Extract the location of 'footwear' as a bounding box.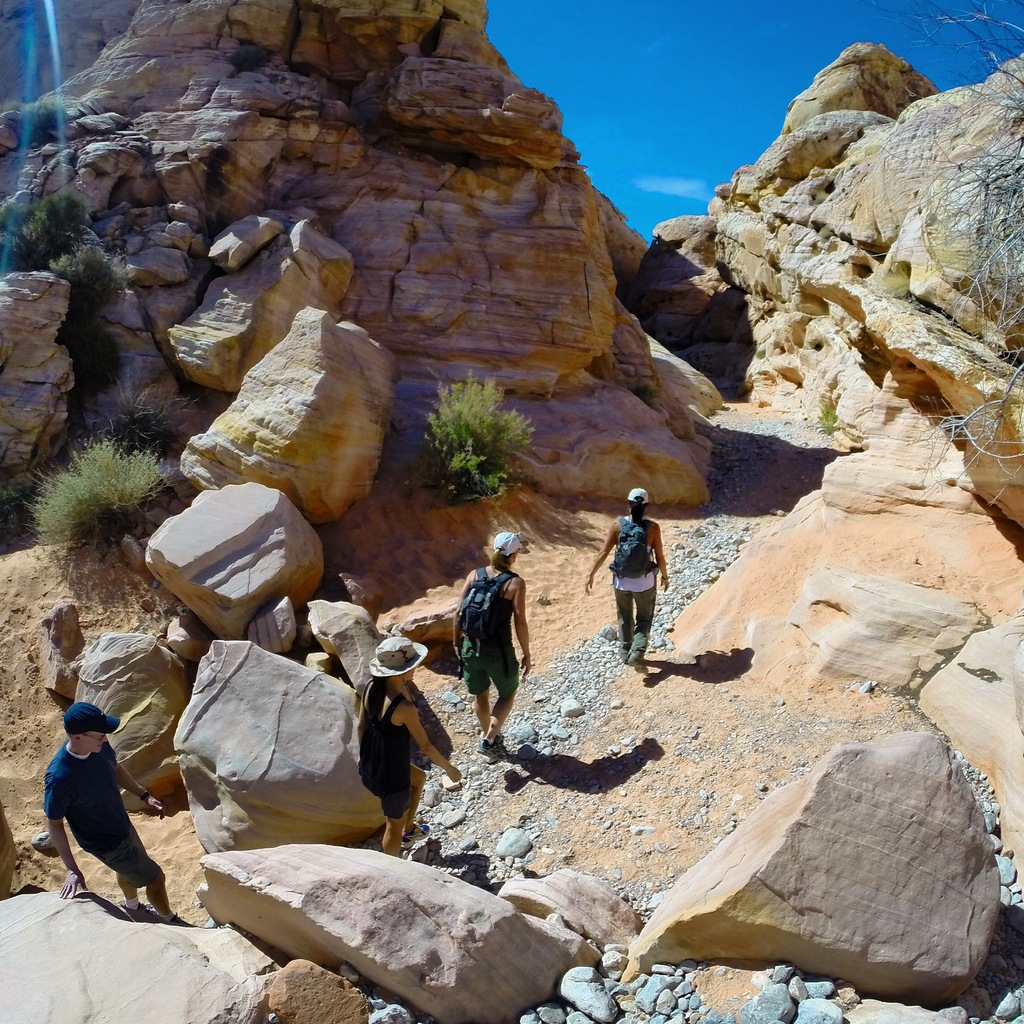
region(488, 739, 515, 762).
